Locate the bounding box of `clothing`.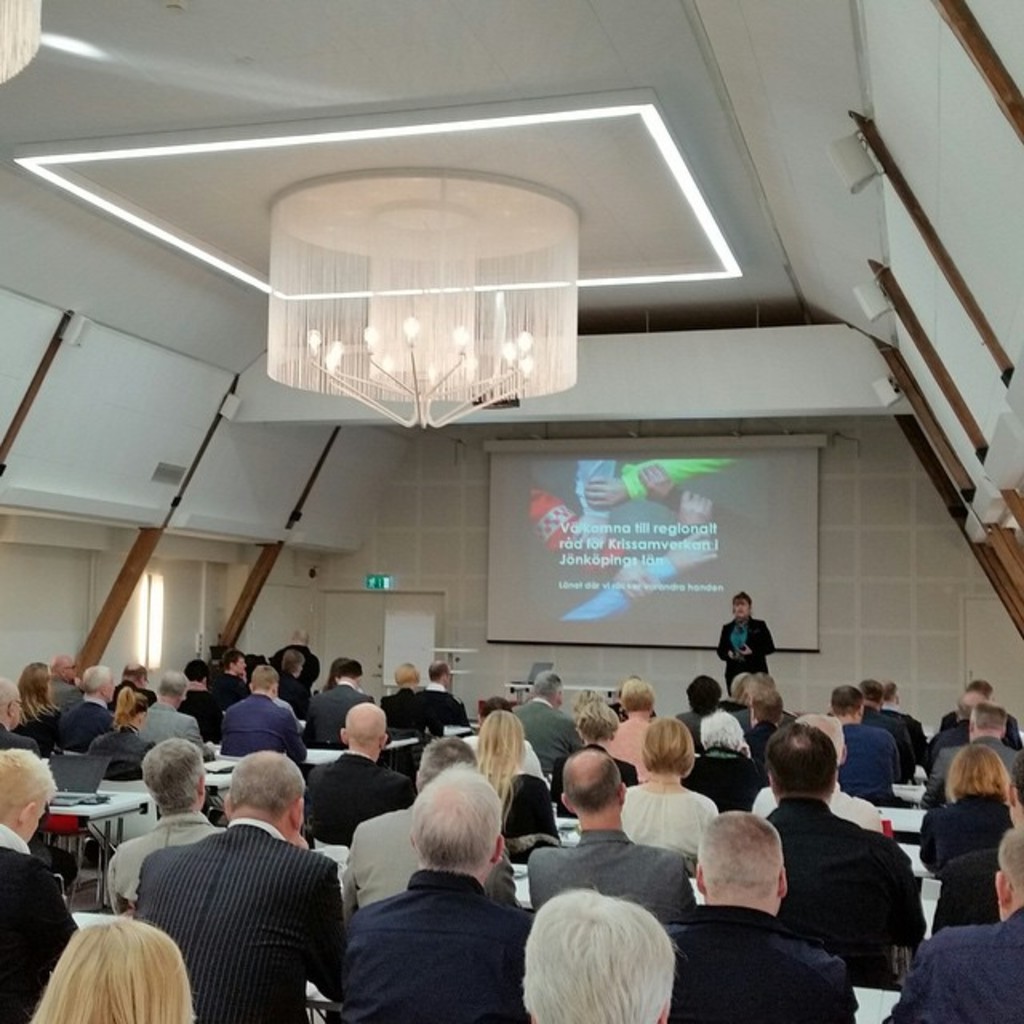
Bounding box: bbox=(526, 829, 699, 928).
